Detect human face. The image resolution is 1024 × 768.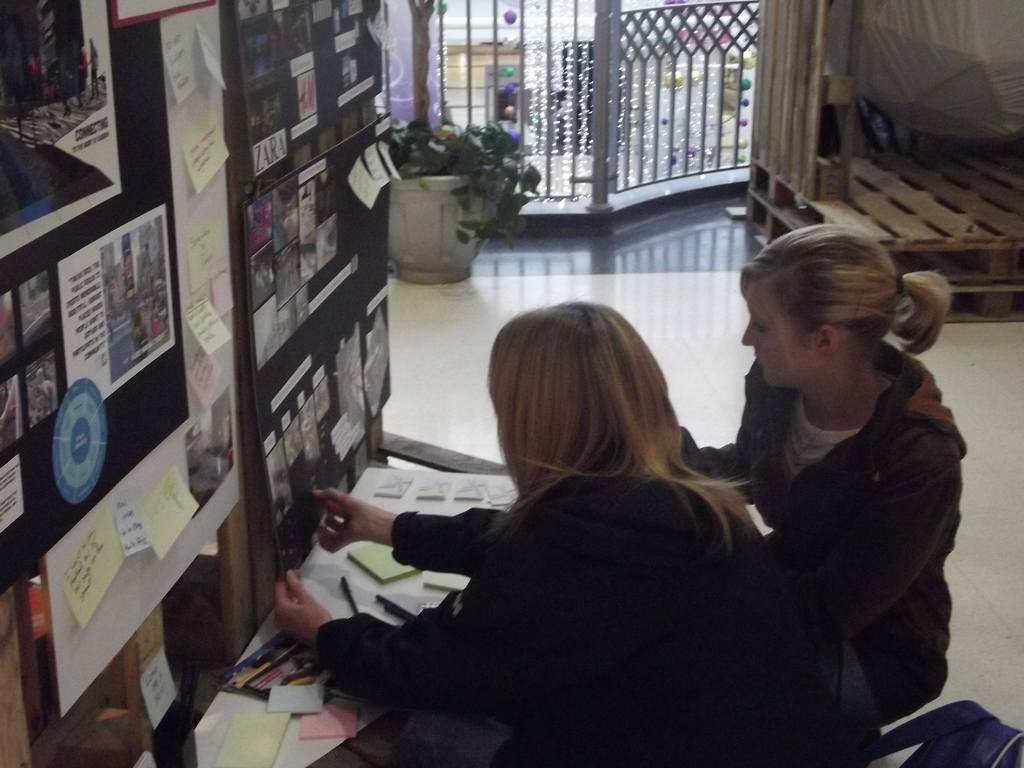
{"left": 742, "top": 282, "right": 818, "bottom": 386}.
